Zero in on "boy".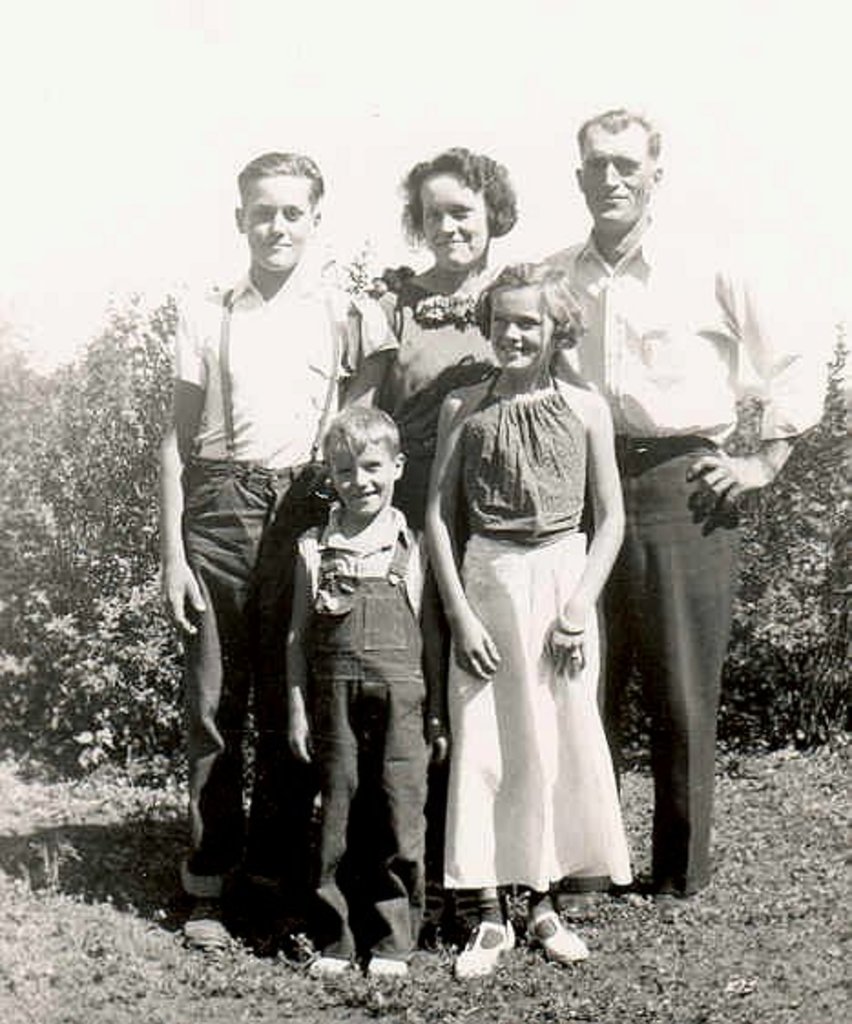
Zeroed in: l=159, t=142, r=400, b=947.
